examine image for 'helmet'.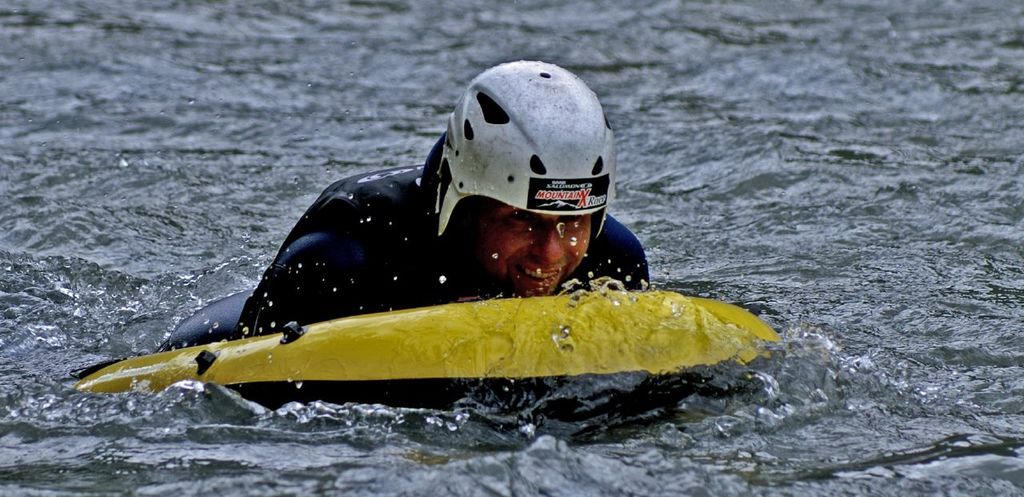
Examination result: locate(389, 60, 638, 279).
